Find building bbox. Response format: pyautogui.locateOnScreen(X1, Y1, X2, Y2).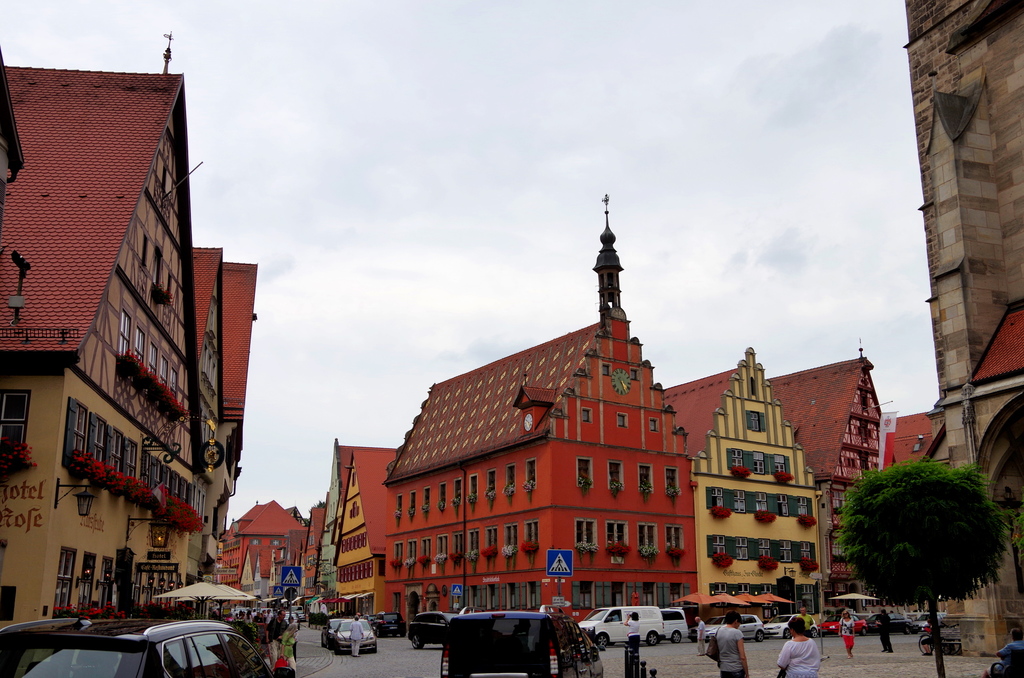
pyautogui.locateOnScreen(903, 0, 1023, 664).
